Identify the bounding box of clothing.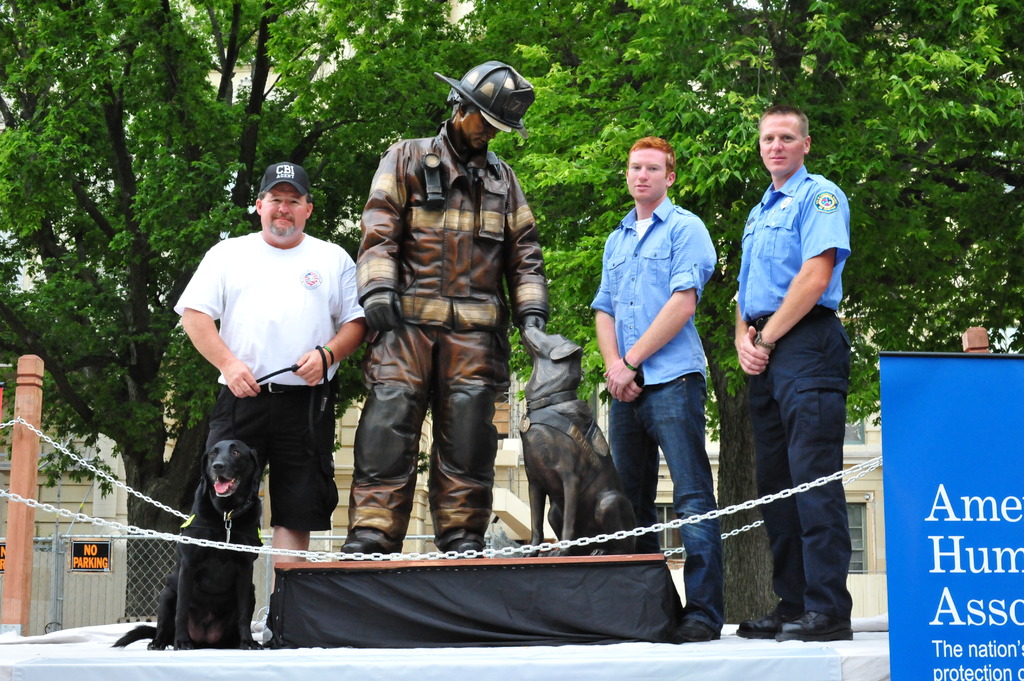
bbox=(733, 113, 869, 628).
